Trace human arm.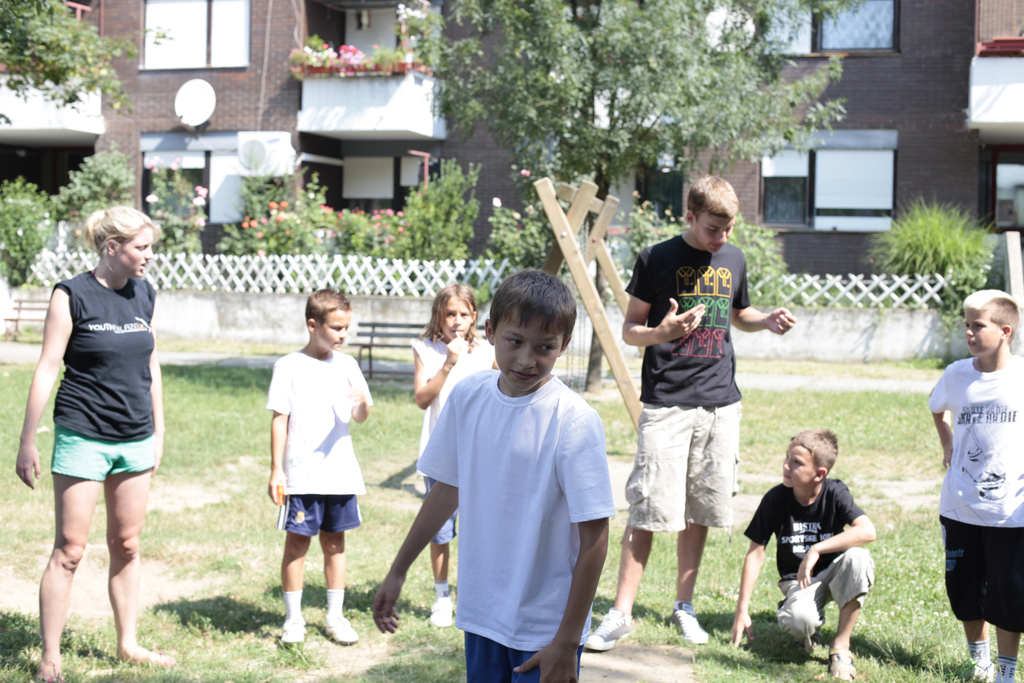
Traced to [x1=629, y1=261, x2=707, y2=347].
